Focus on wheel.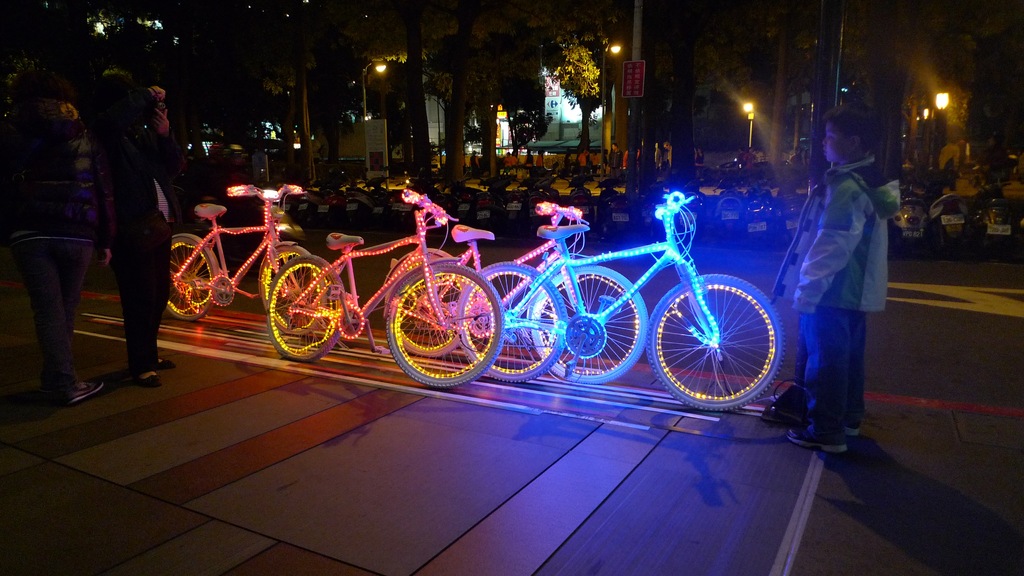
Focused at region(386, 264, 504, 388).
